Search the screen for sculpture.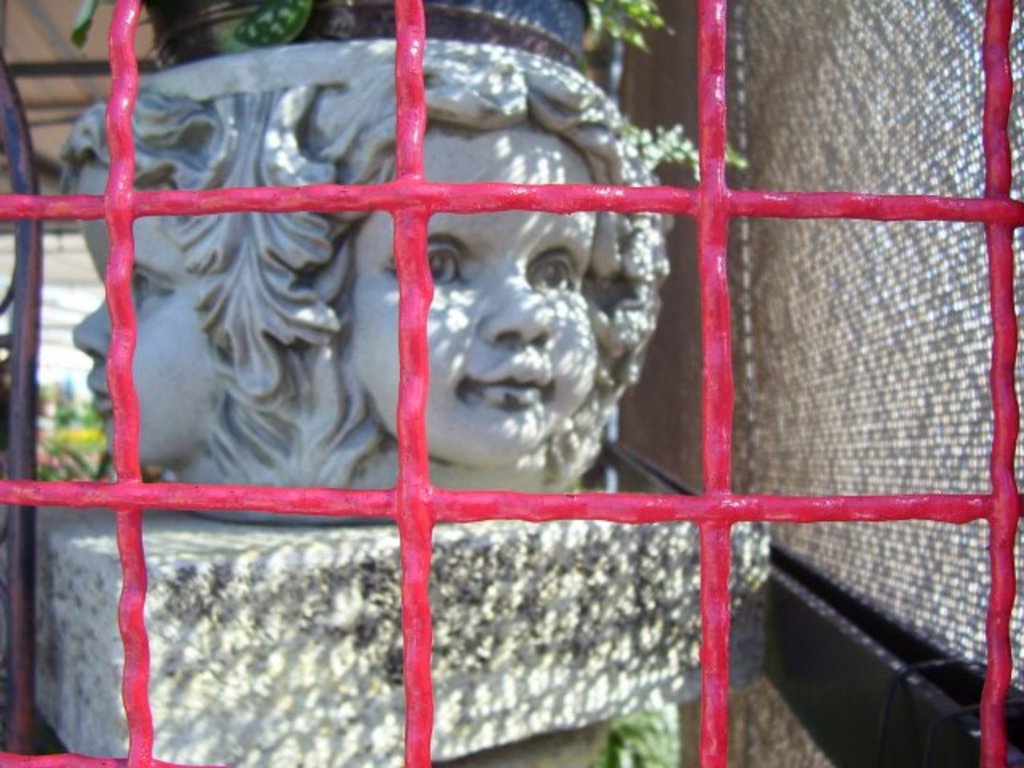
Found at x1=54, y1=0, x2=667, y2=528.
